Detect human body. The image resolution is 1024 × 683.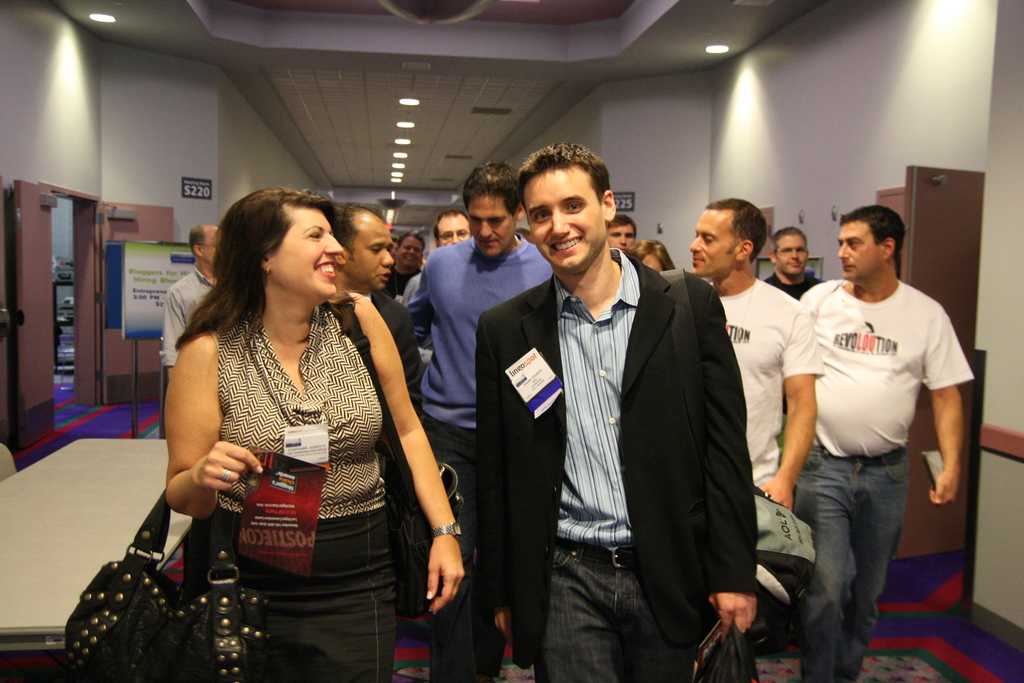
bbox(716, 278, 828, 514).
